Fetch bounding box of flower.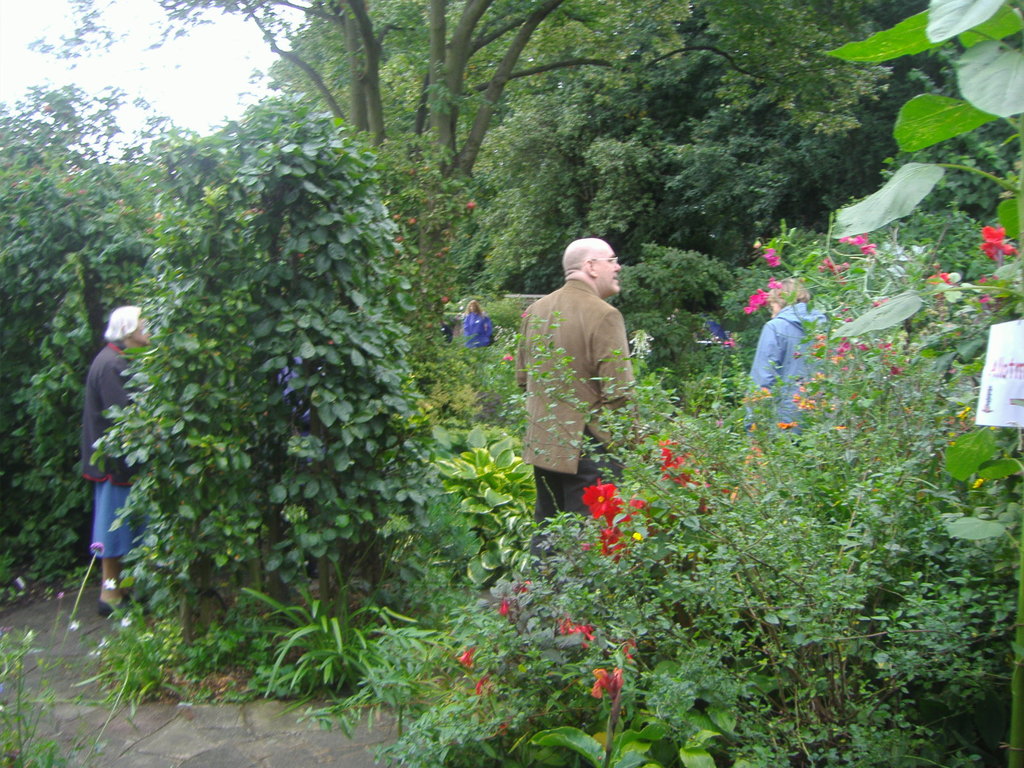
Bbox: 761/245/783/268.
